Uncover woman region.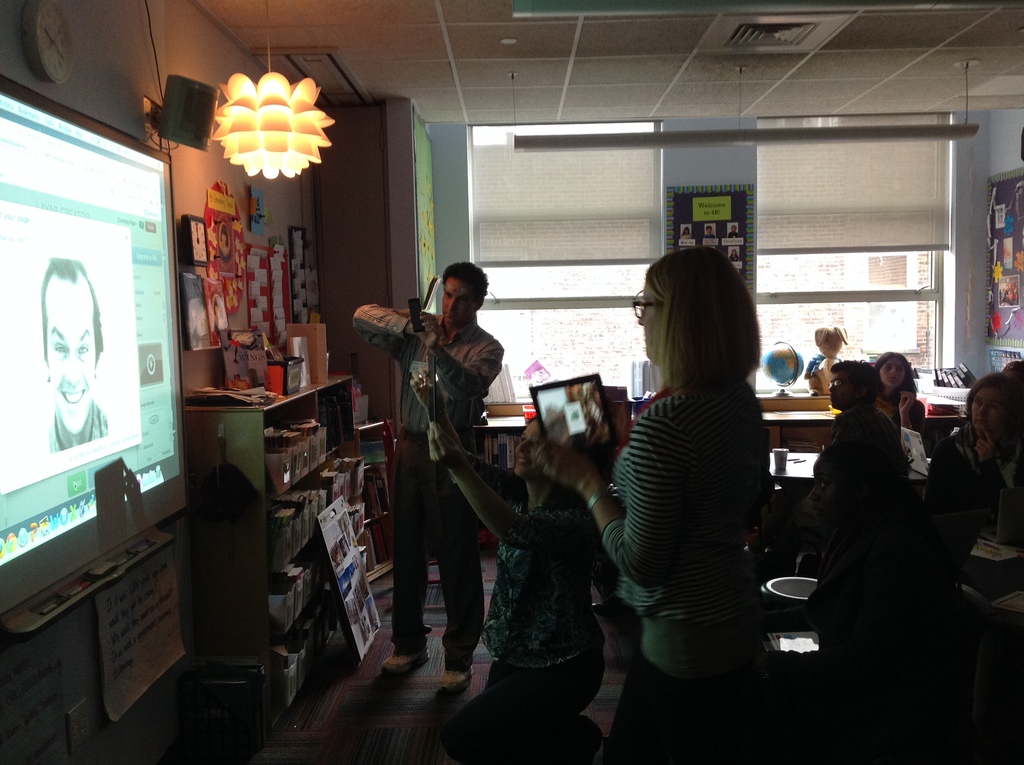
Uncovered: x1=926, y1=368, x2=1023, y2=551.
